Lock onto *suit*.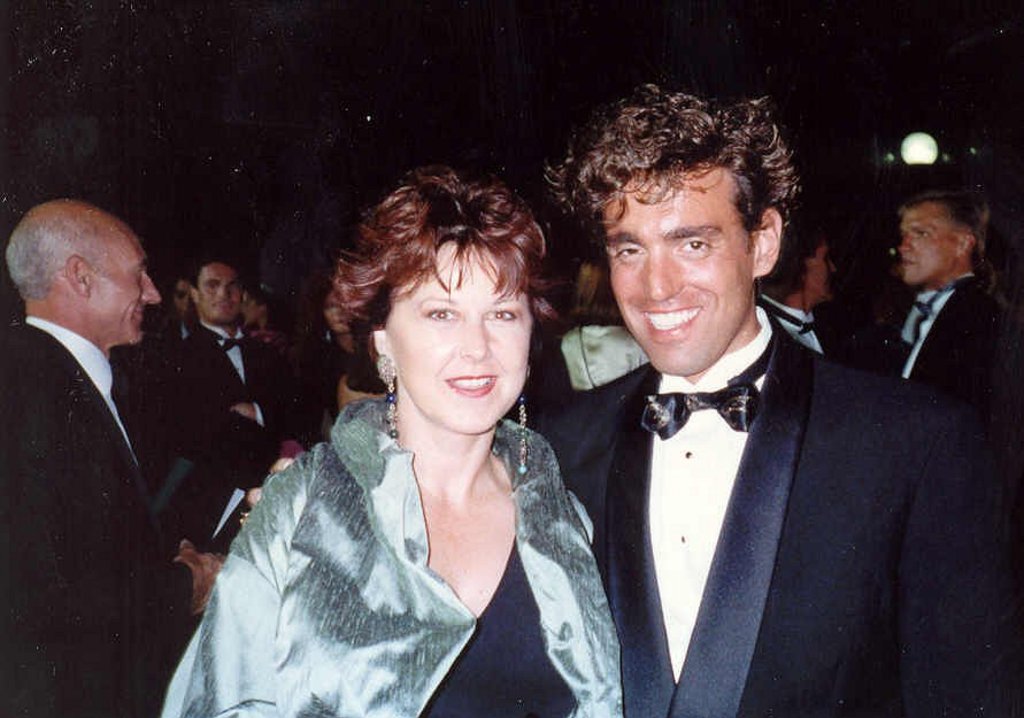
Locked: <region>162, 317, 202, 354</region>.
